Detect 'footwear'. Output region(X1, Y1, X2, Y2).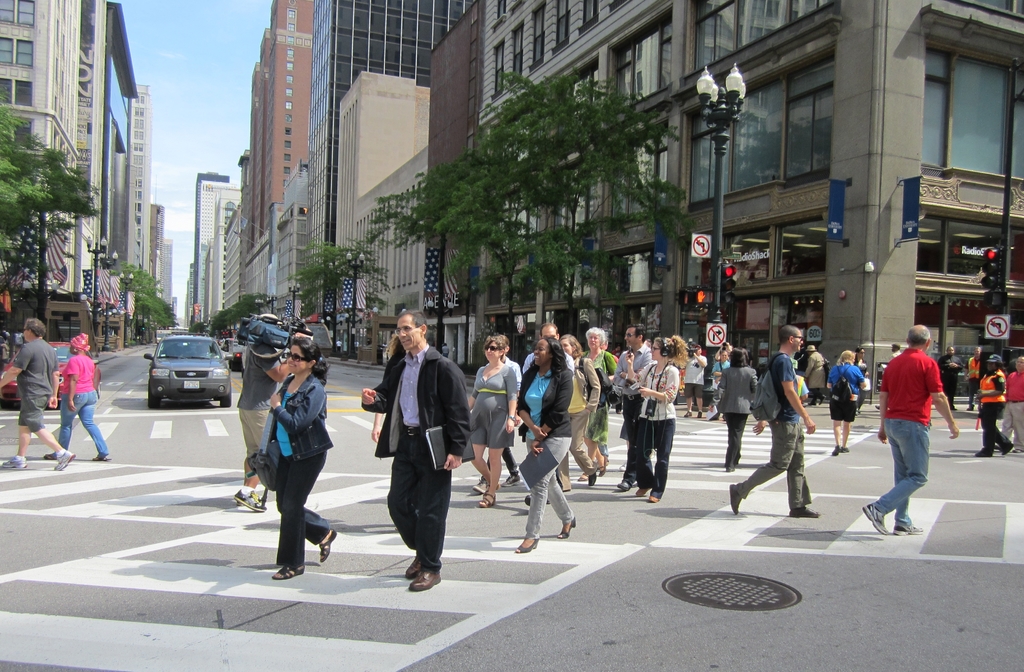
region(856, 500, 891, 536).
